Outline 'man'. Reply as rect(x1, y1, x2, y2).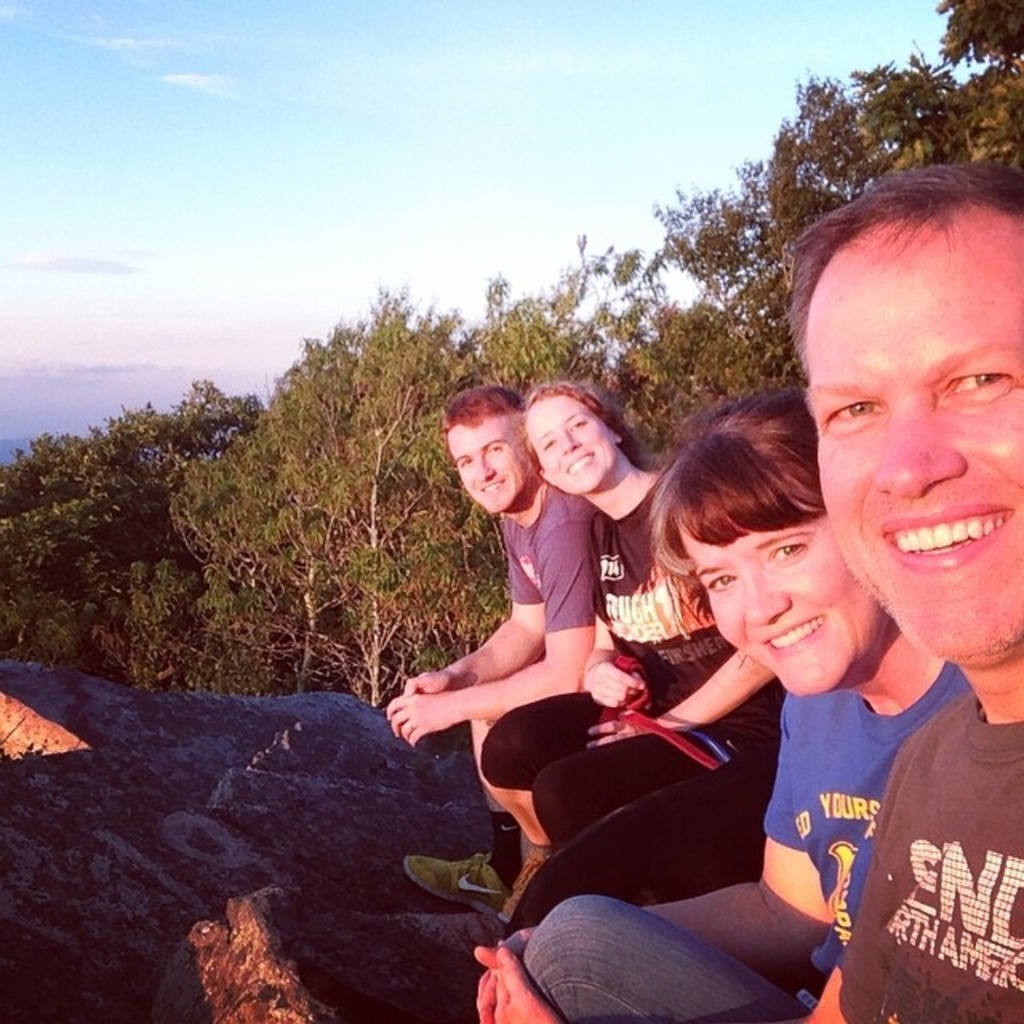
rect(782, 160, 1022, 1022).
